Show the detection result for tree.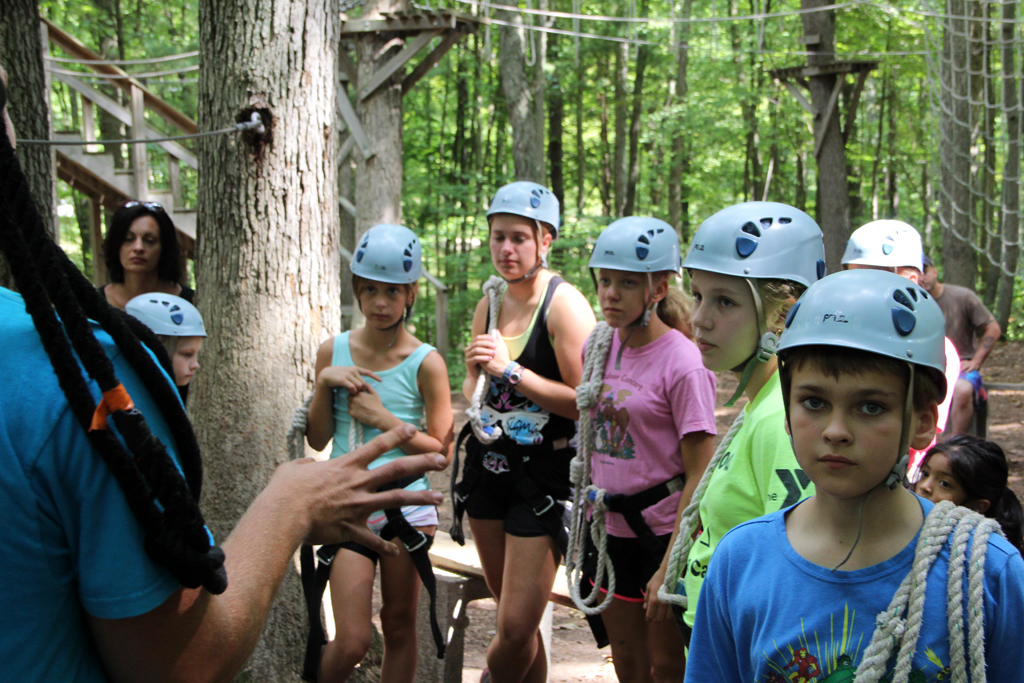
crop(649, 0, 705, 245).
